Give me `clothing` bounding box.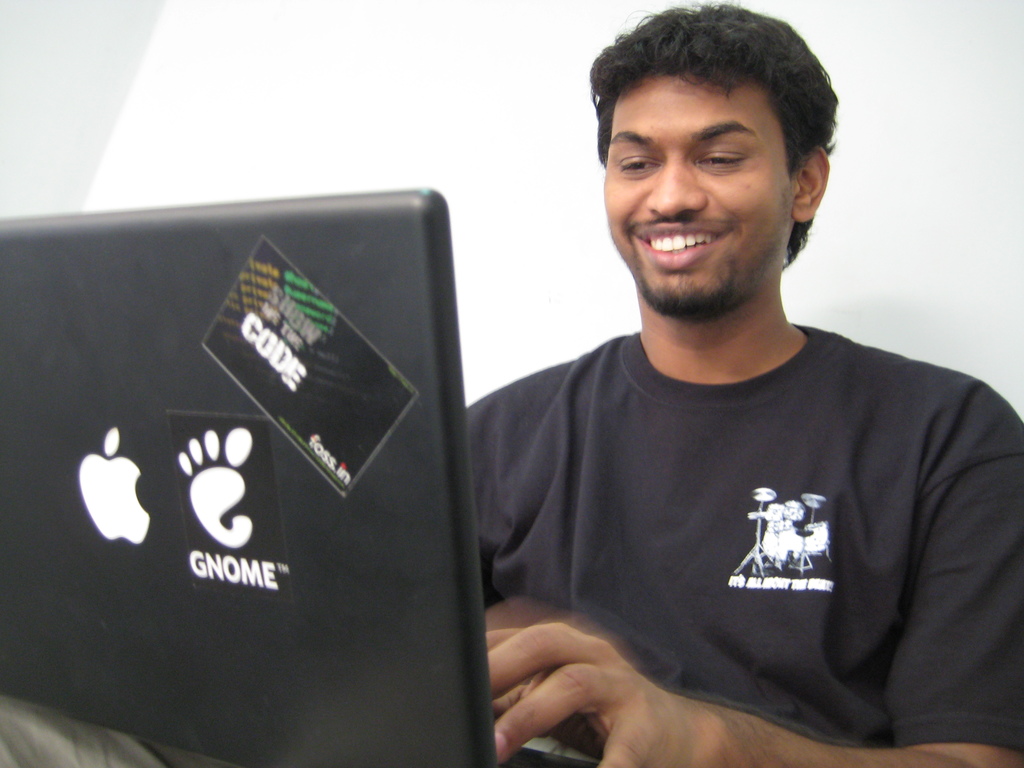
(485,278,1009,753).
